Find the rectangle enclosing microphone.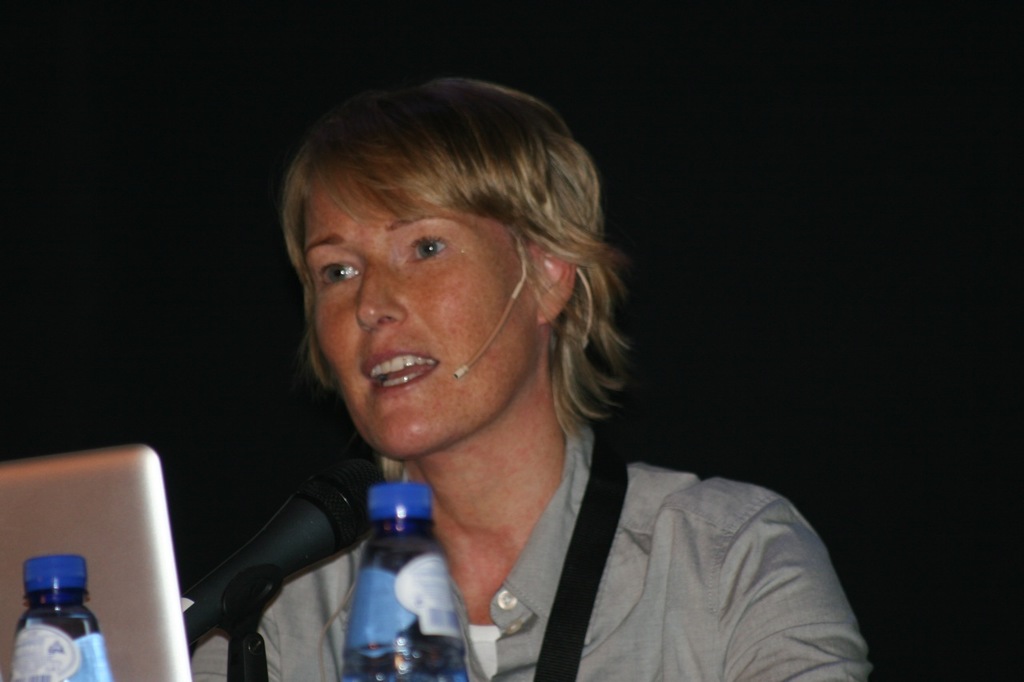
[176, 446, 391, 641].
